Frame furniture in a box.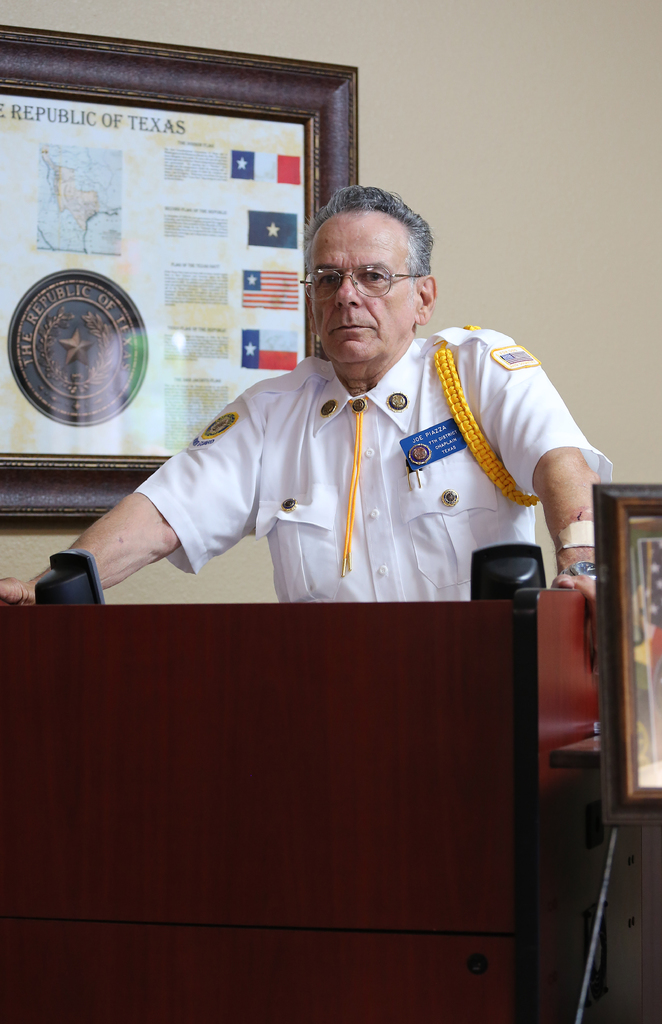
select_region(553, 736, 661, 1023).
